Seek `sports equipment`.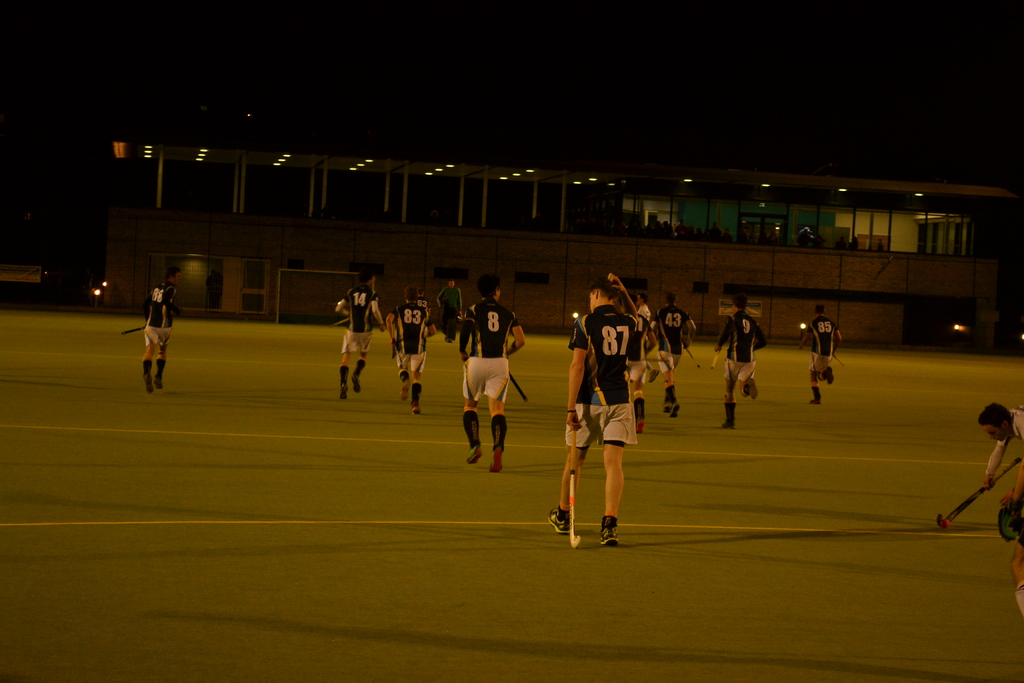
{"x1": 509, "y1": 363, "x2": 530, "y2": 399}.
